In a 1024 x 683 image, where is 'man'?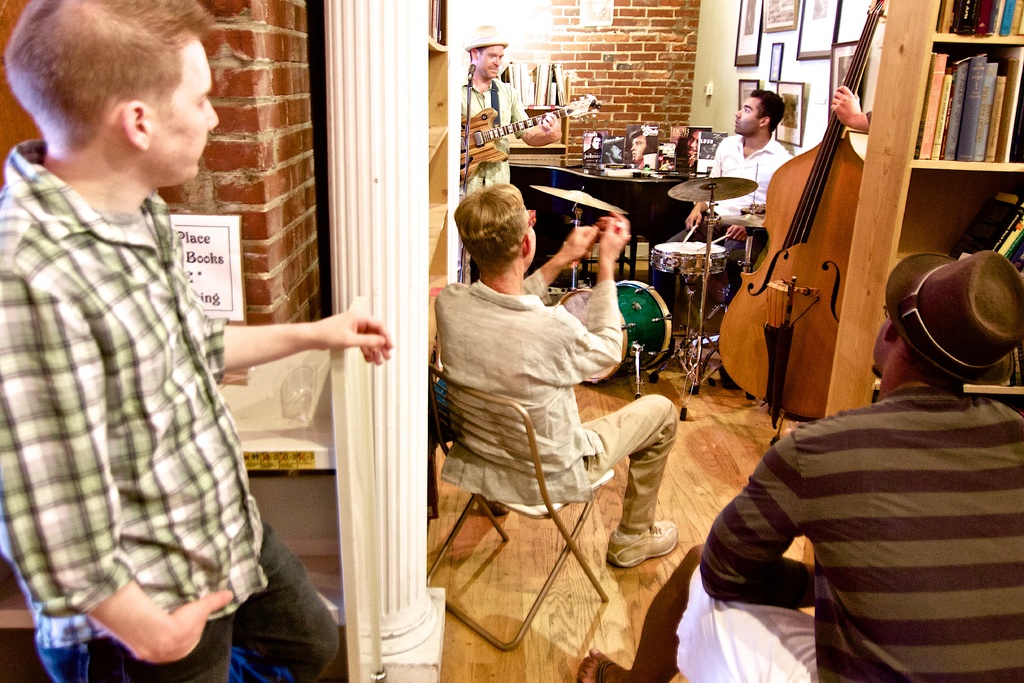
l=430, t=181, r=680, b=568.
